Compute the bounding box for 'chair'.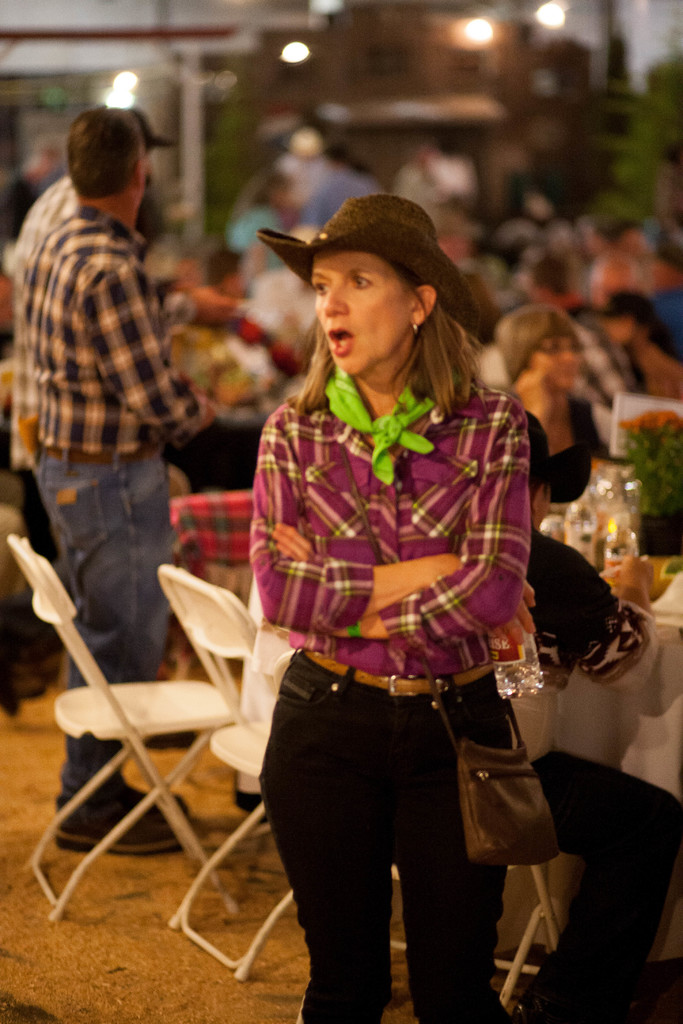
box=[167, 574, 525, 982].
